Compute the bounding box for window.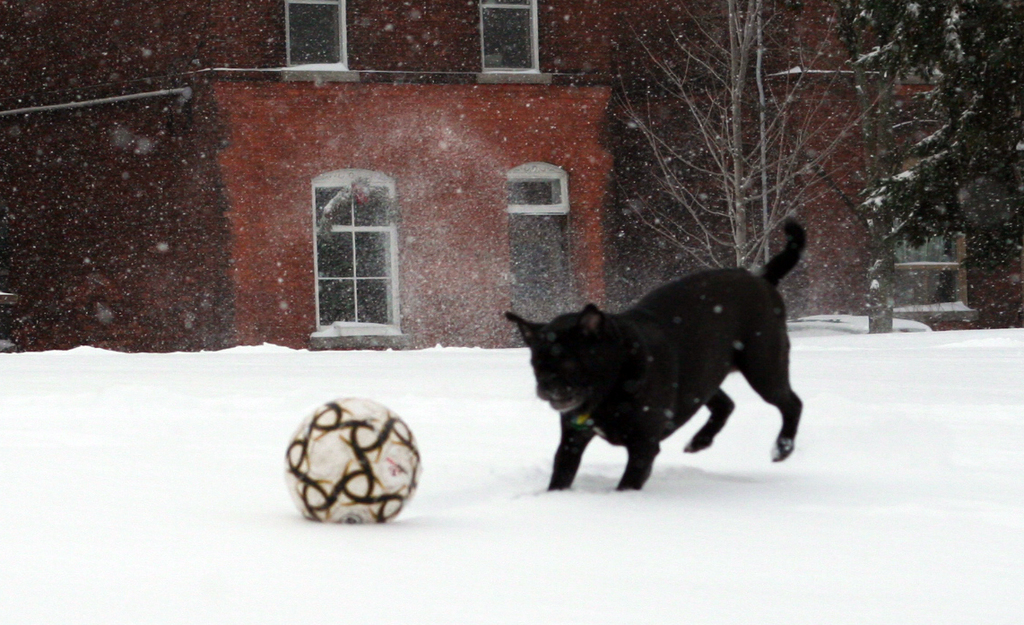
{"x1": 473, "y1": 0, "x2": 549, "y2": 80}.
